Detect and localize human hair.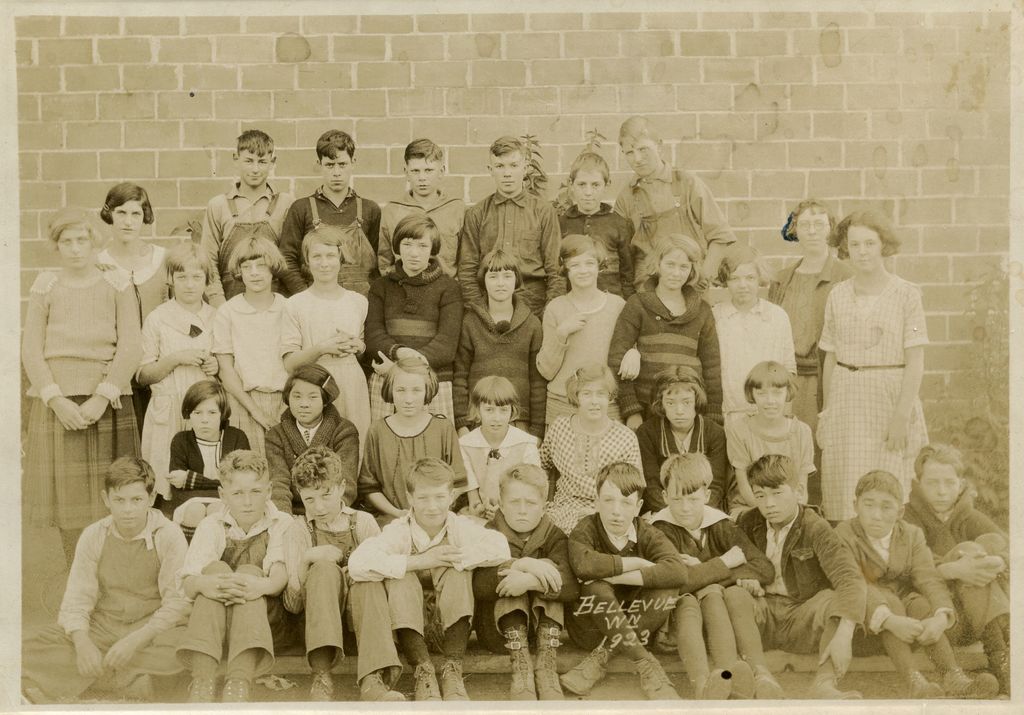
Localized at bbox=(641, 361, 708, 422).
